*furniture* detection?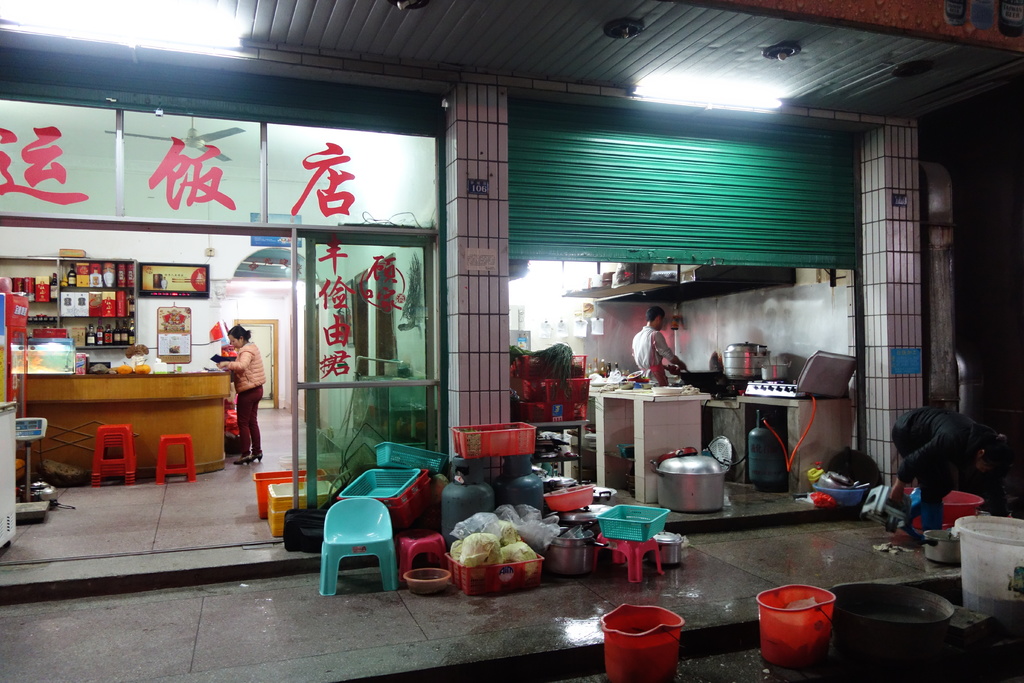
[594,532,666,584]
